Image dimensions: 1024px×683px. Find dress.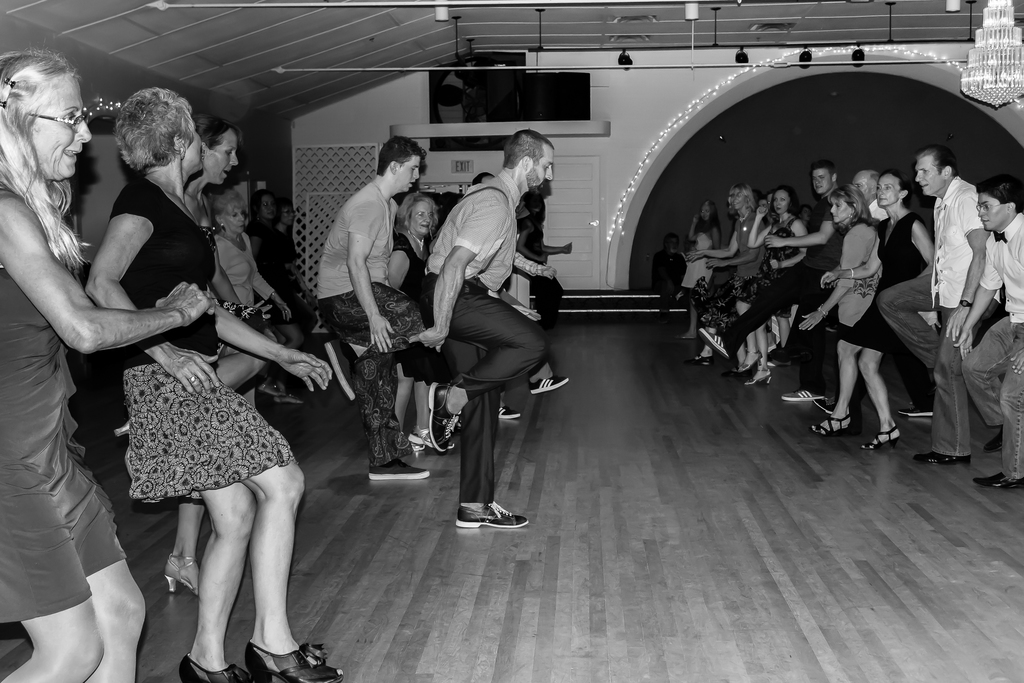
845/213/924/353.
